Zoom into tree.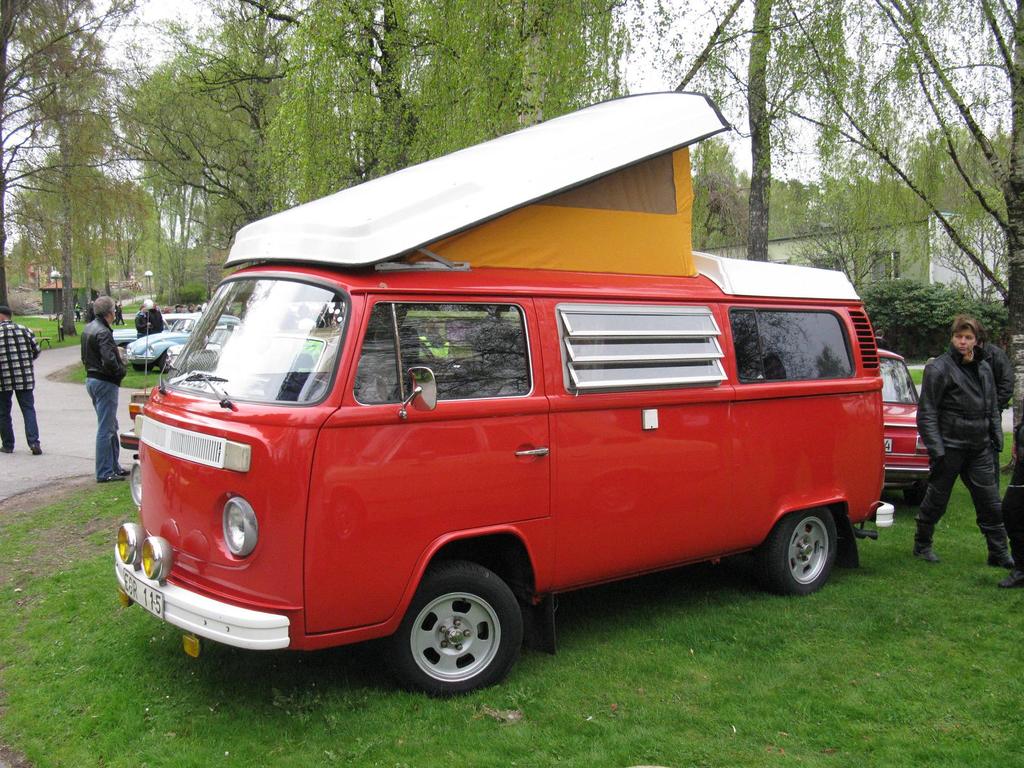
Zoom target: locate(883, 170, 945, 236).
